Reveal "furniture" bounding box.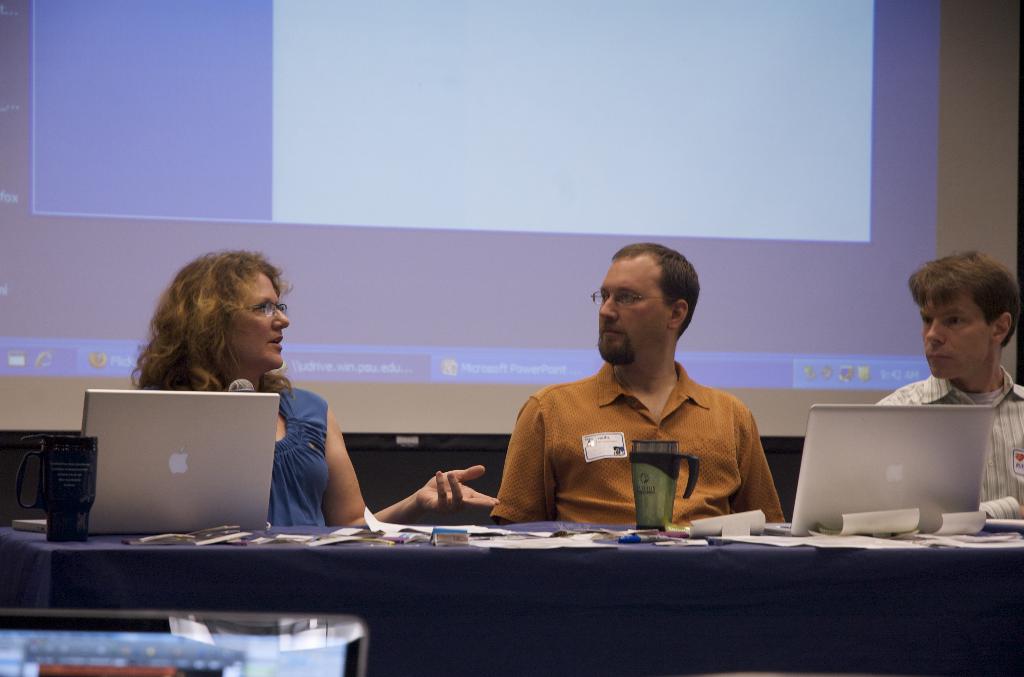
Revealed: region(0, 520, 1023, 676).
